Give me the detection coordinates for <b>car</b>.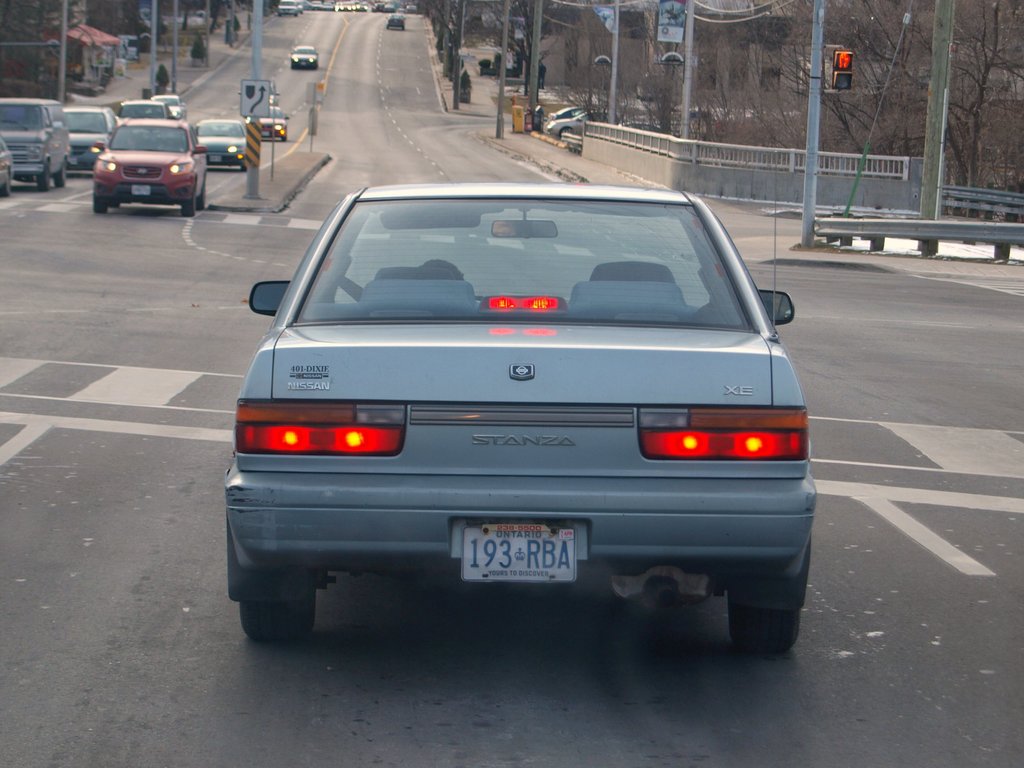
bbox=(211, 176, 826, 663).
